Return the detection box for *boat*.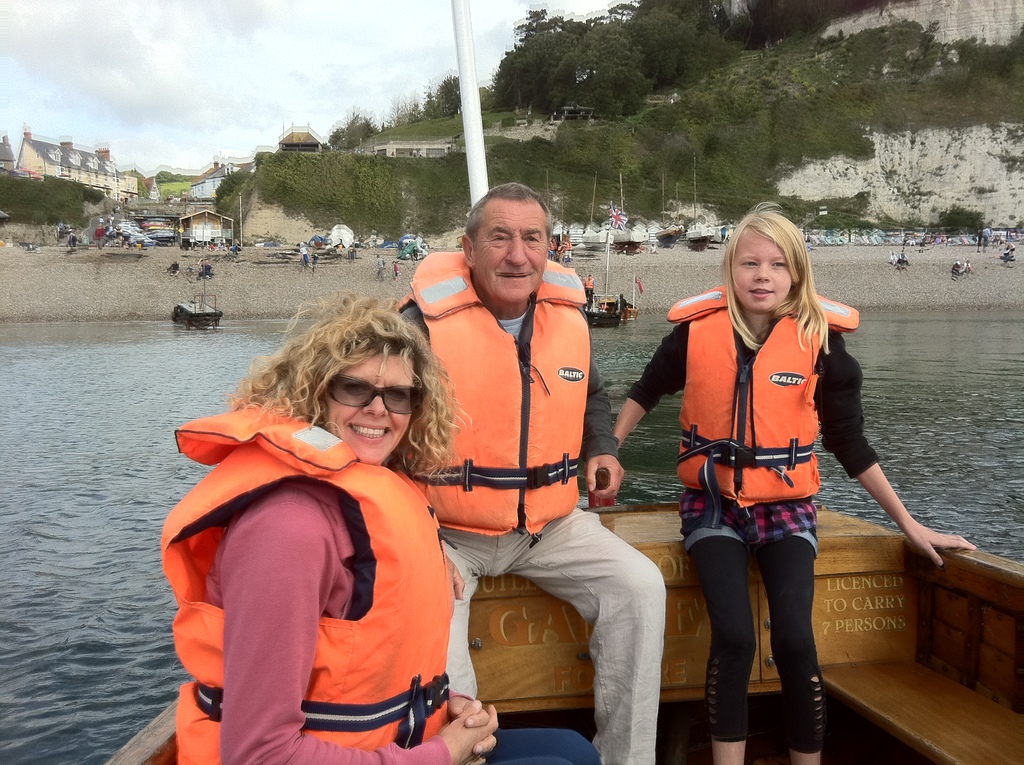
locate(579, 166, 605, 239).
